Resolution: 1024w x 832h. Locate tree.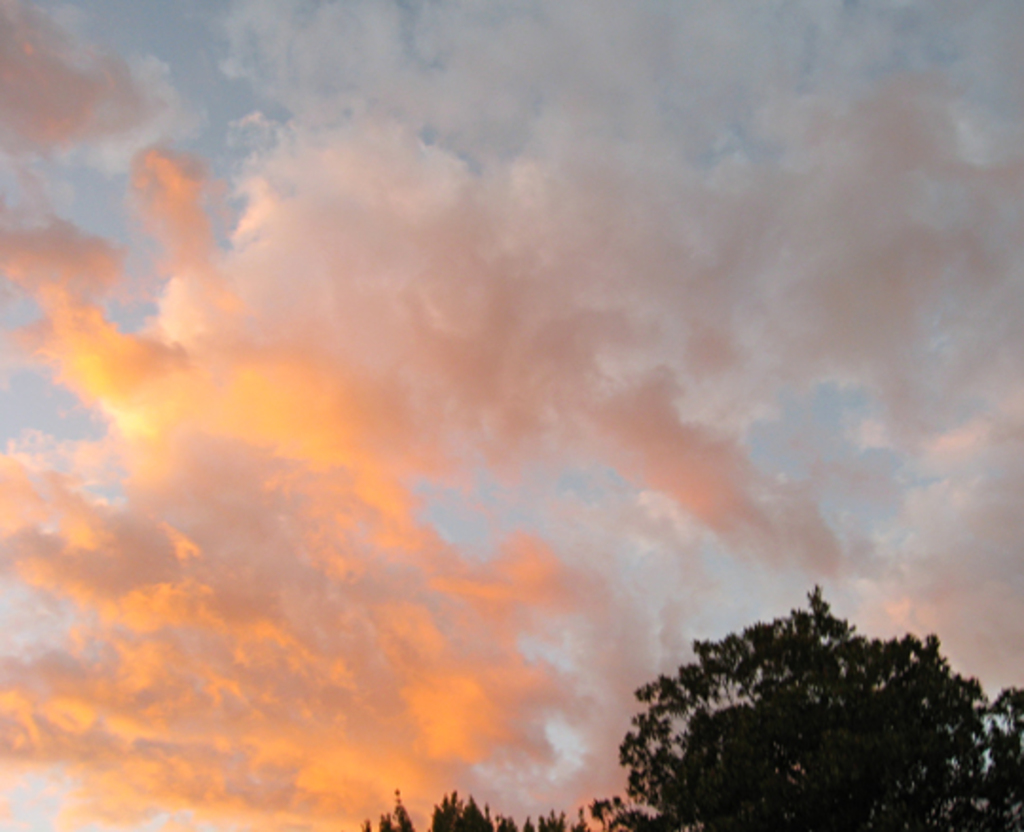
select_region(616, 588, 986, 819).
